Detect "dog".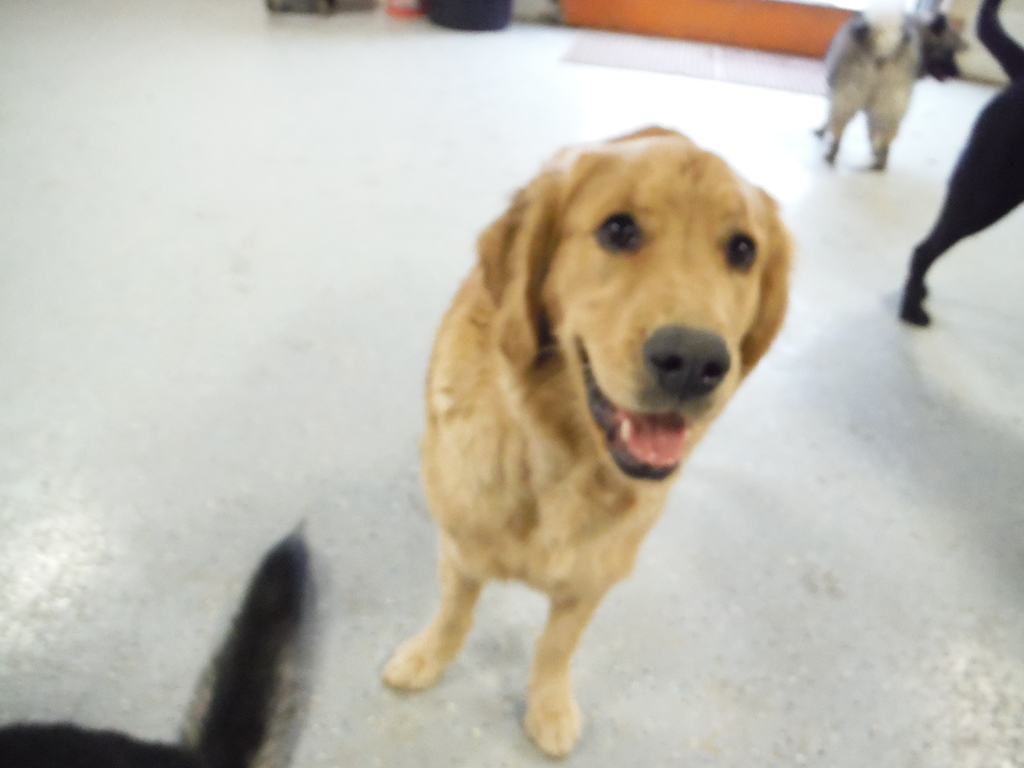
Detected at (0,522,318,767).
